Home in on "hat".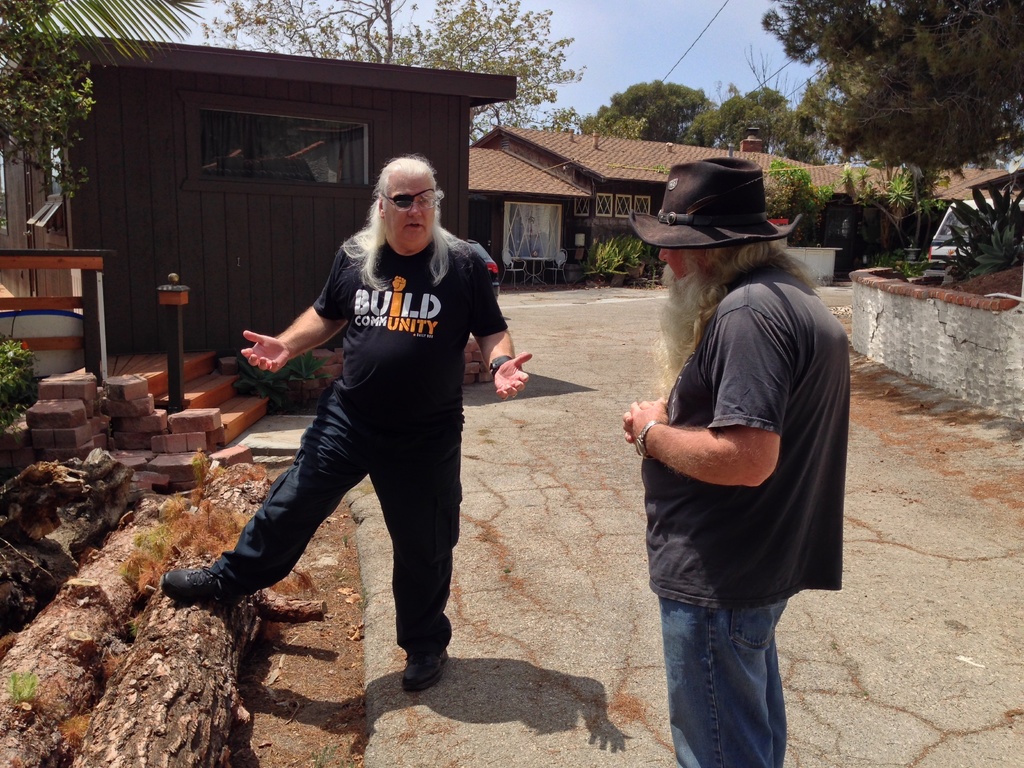
Homed in at x1=628, y1=157, x2=805, y2=254.
